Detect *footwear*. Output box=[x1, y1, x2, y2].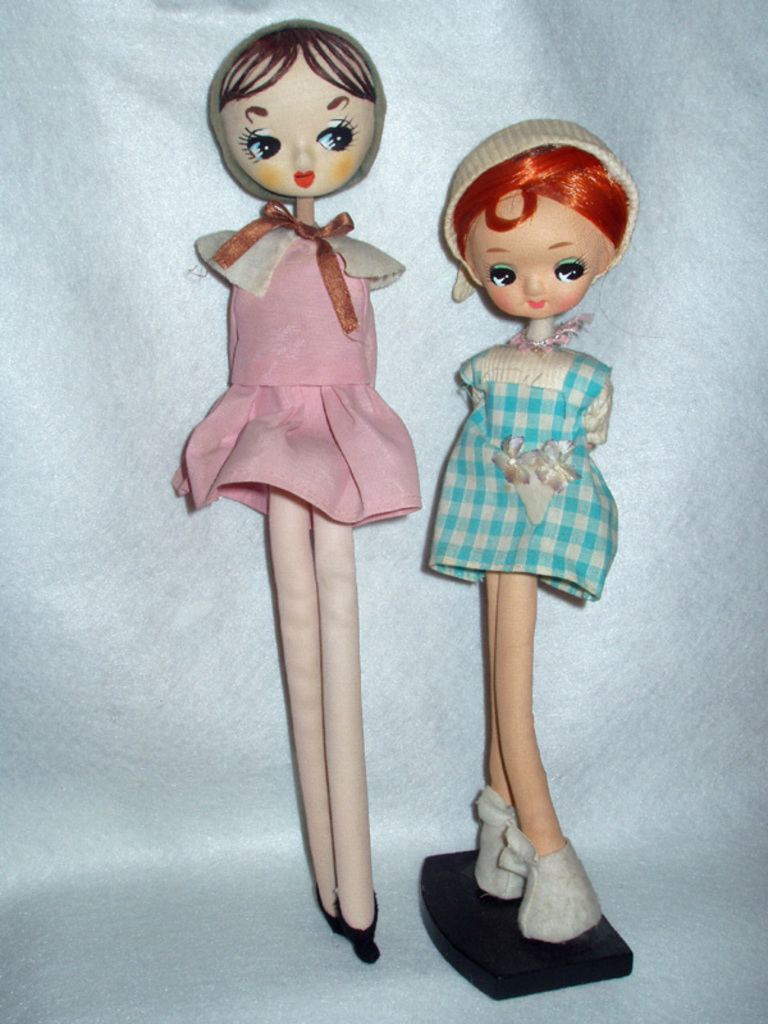
box=[335, 892, 379, 964].
